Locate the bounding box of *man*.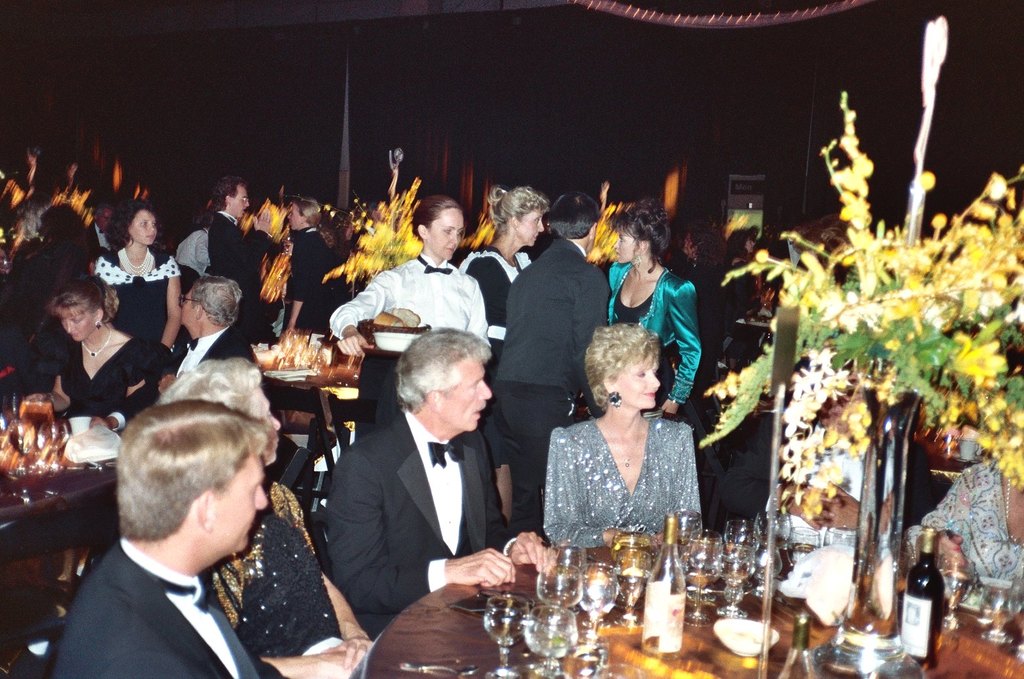
Bounding box: bbox=[43, 392, 362, 678].
